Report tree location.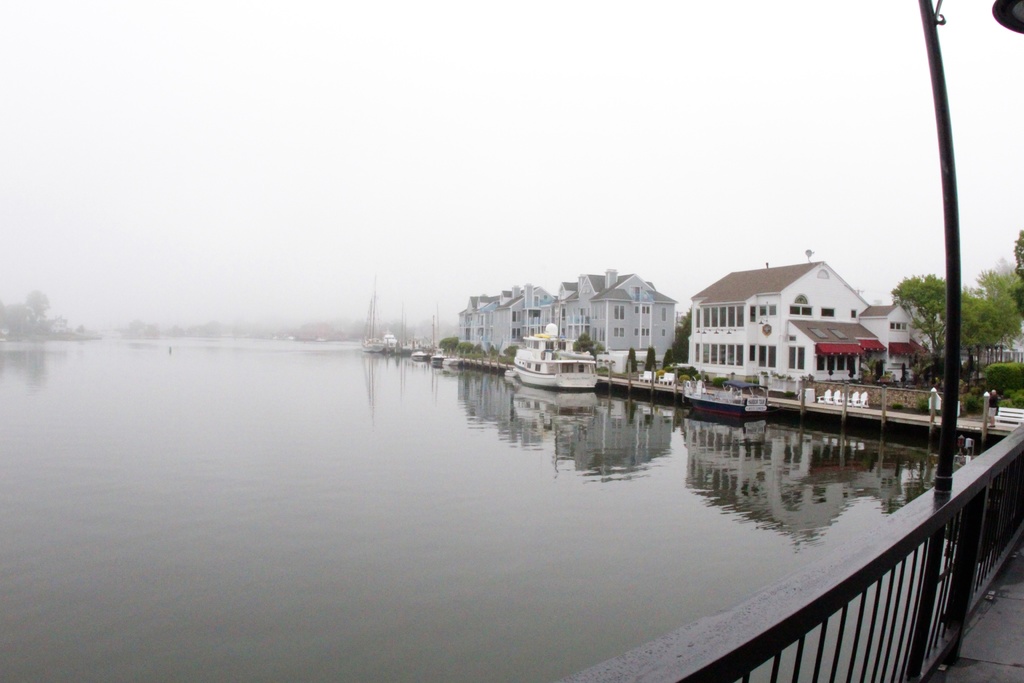
Report: [566,334,609,358].
